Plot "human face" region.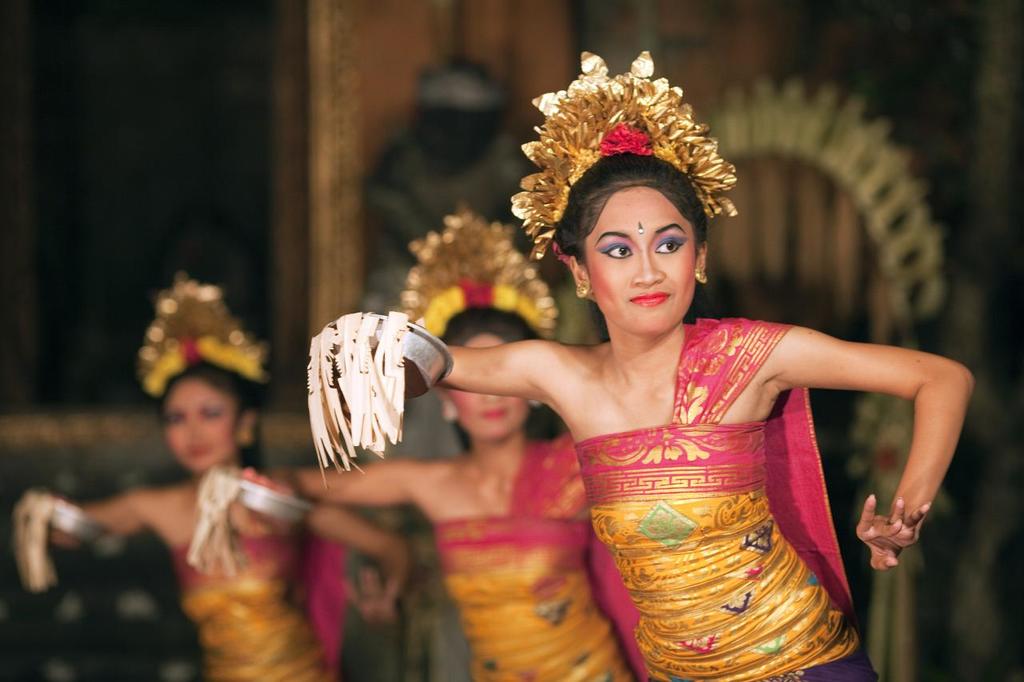
Plotted at 162, 378, 250, 462.
